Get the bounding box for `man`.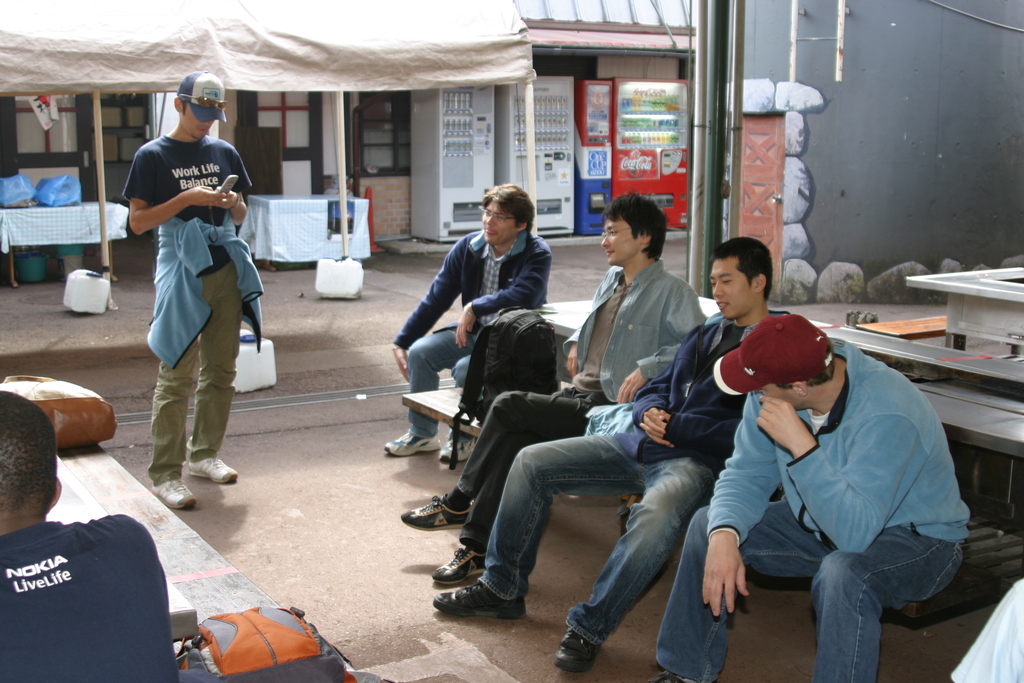
x1=0 y1=388 x2=181 y2=682.
